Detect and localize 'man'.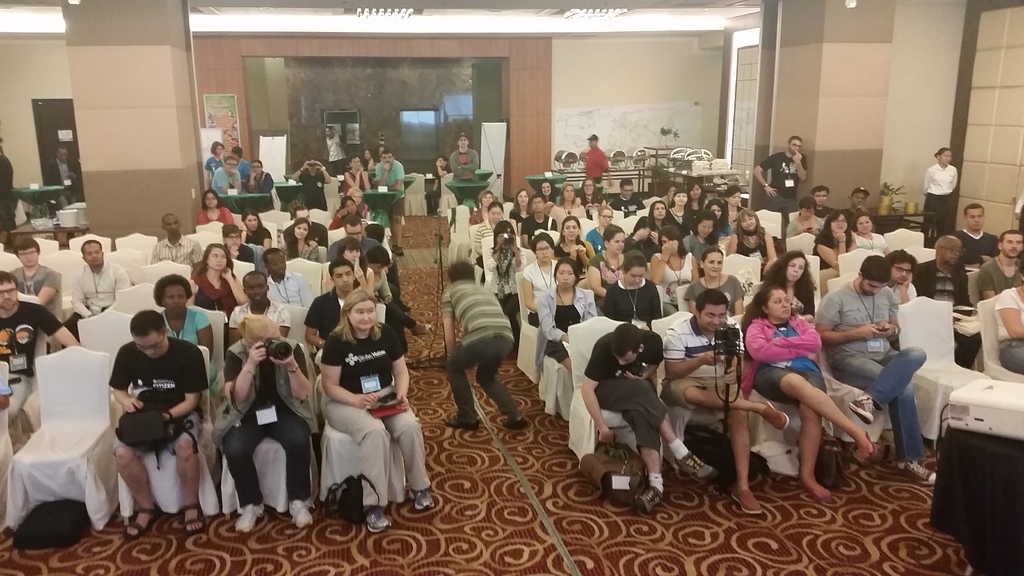
Localized at x1=243, y1=159, x2=276, y2=200.
